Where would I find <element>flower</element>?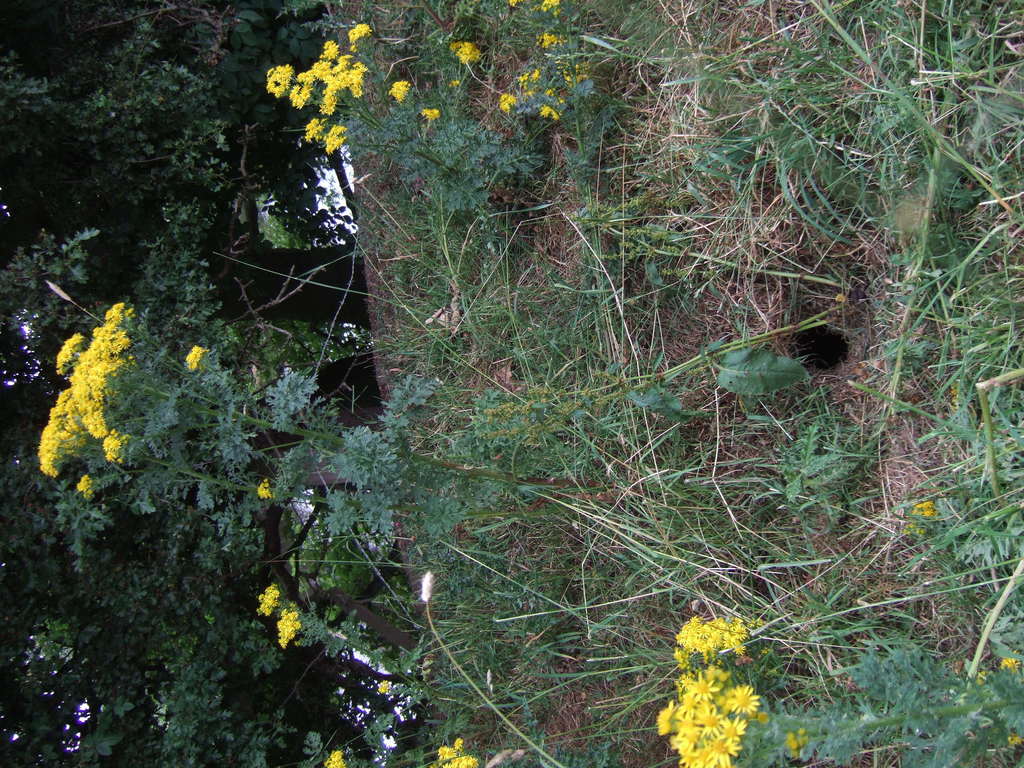
At {"x1": 256, "y1": 584, "x2": 280, "y2": 624}.
